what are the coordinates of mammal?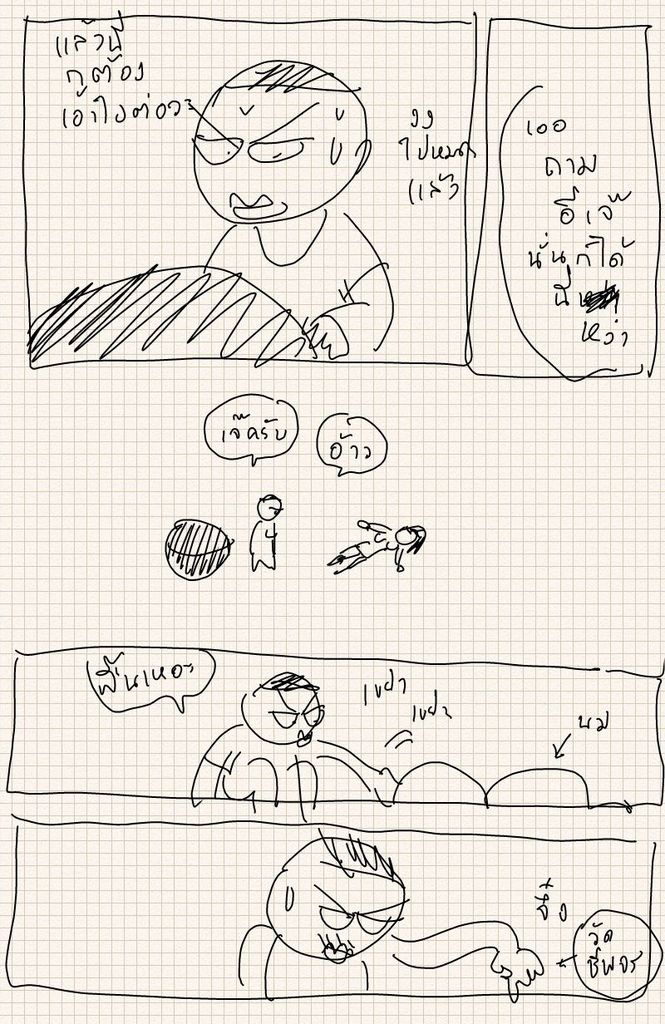
(192, 50, 393, 355).
